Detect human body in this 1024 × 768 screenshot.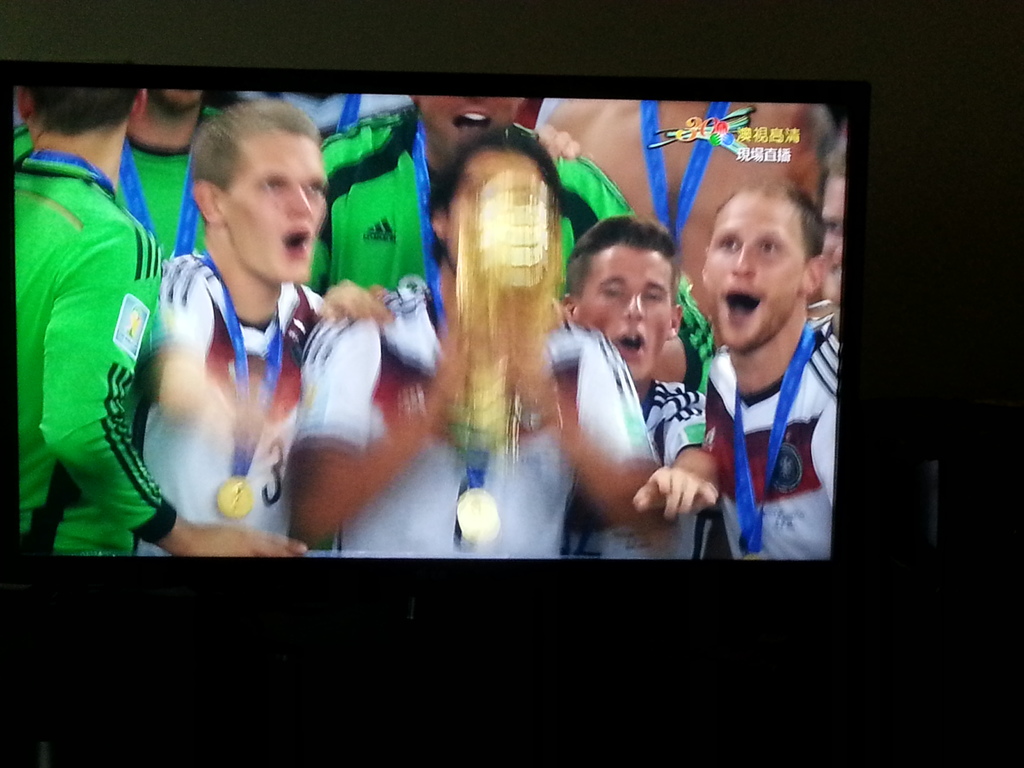
Detection: select_region(9, 81, 310, 556).
